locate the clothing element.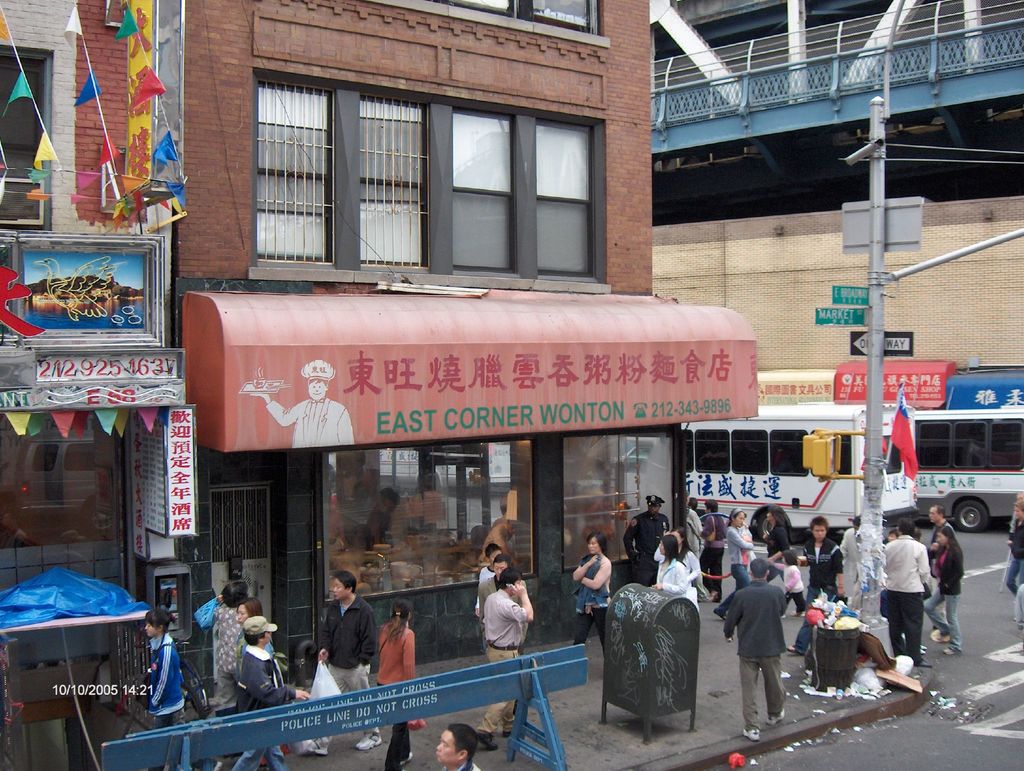
Element bbox: rect(931, 548, 958, 650).
